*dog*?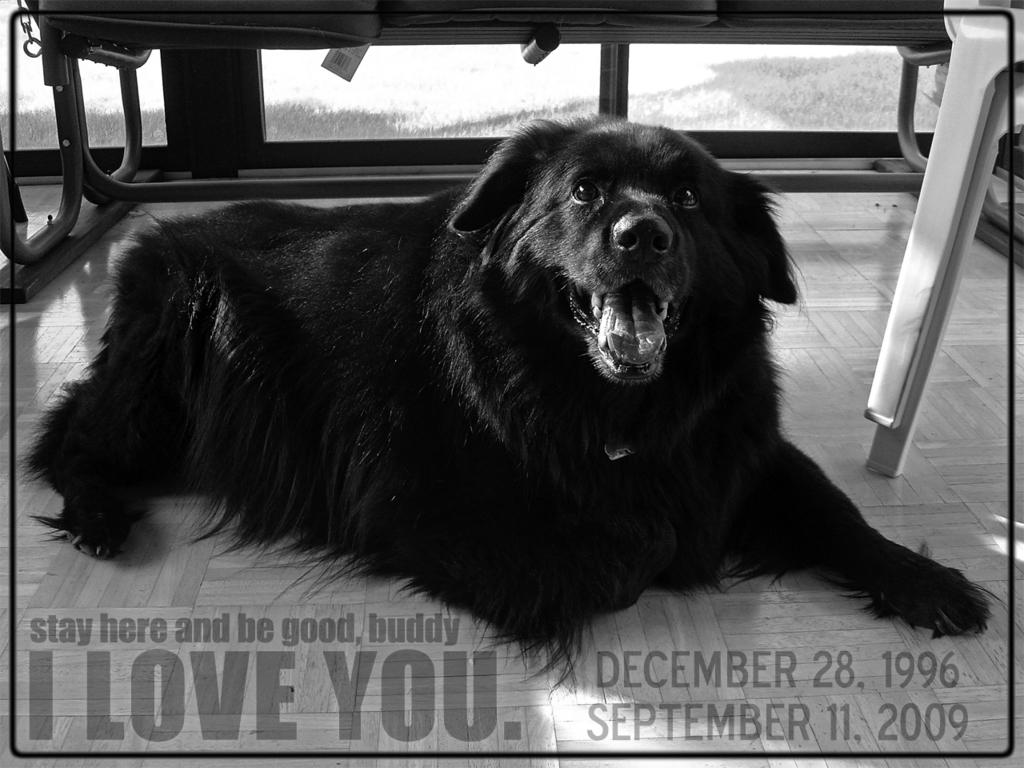
18:115:1003:698
